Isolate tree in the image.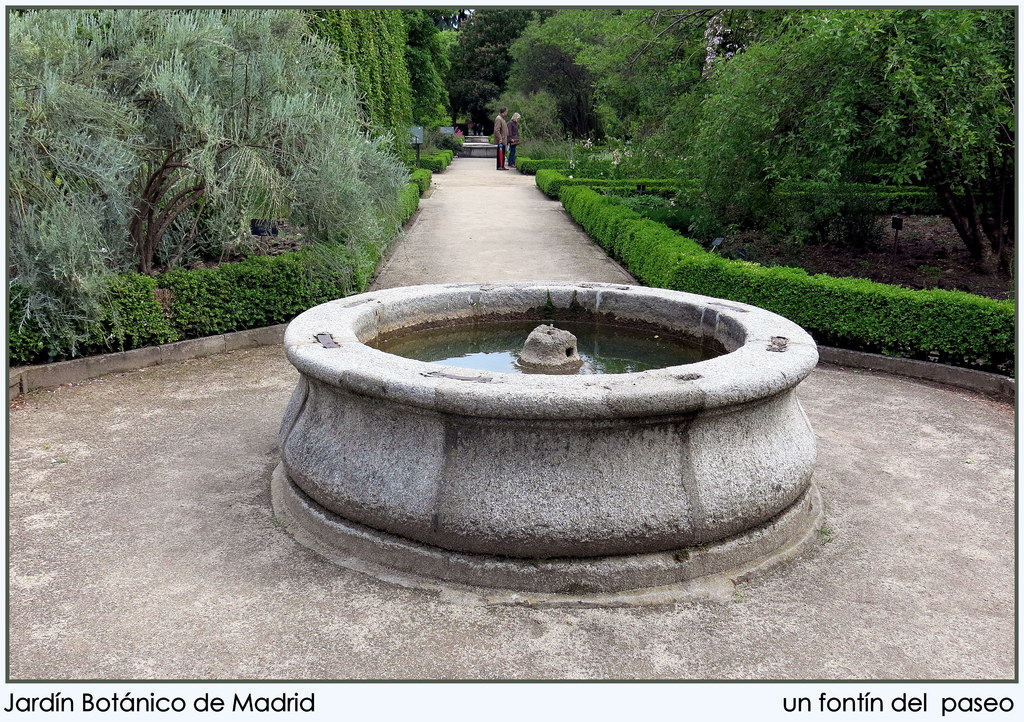
Isolated region: box=[435, 4, 541, 137].
